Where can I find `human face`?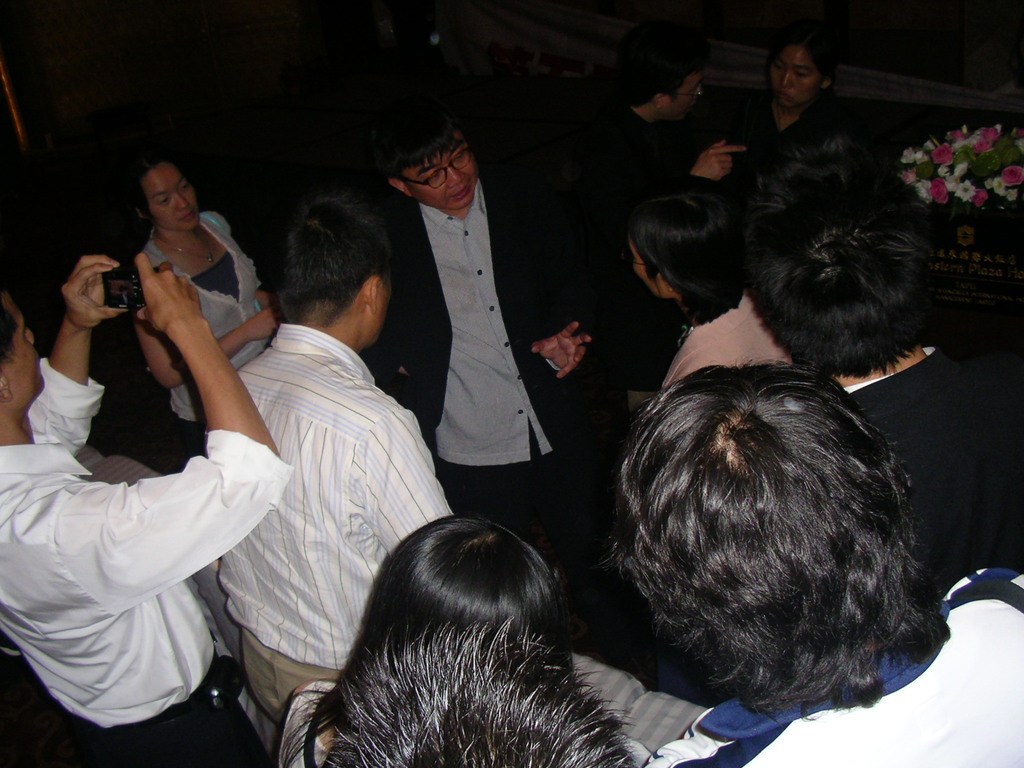
You can find it at bbox=(7, 296, 41, 398).
